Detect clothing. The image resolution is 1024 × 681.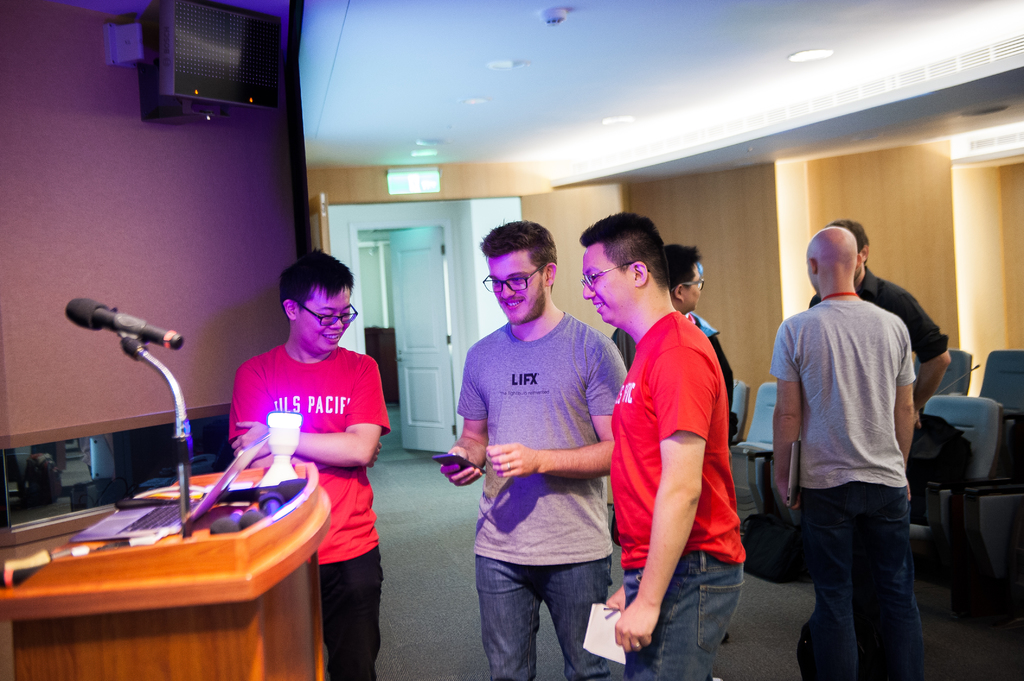
[left=804, top=267, right=955, bottom=355].
